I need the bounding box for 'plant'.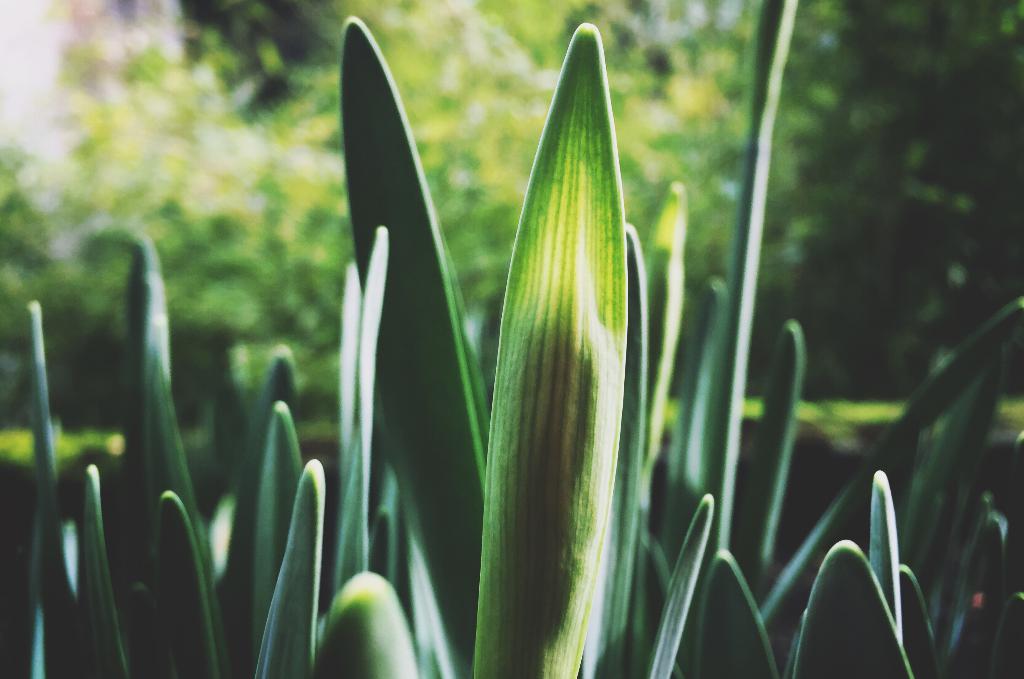
Here it is: bbox=[0, 13, 1023, 678].
